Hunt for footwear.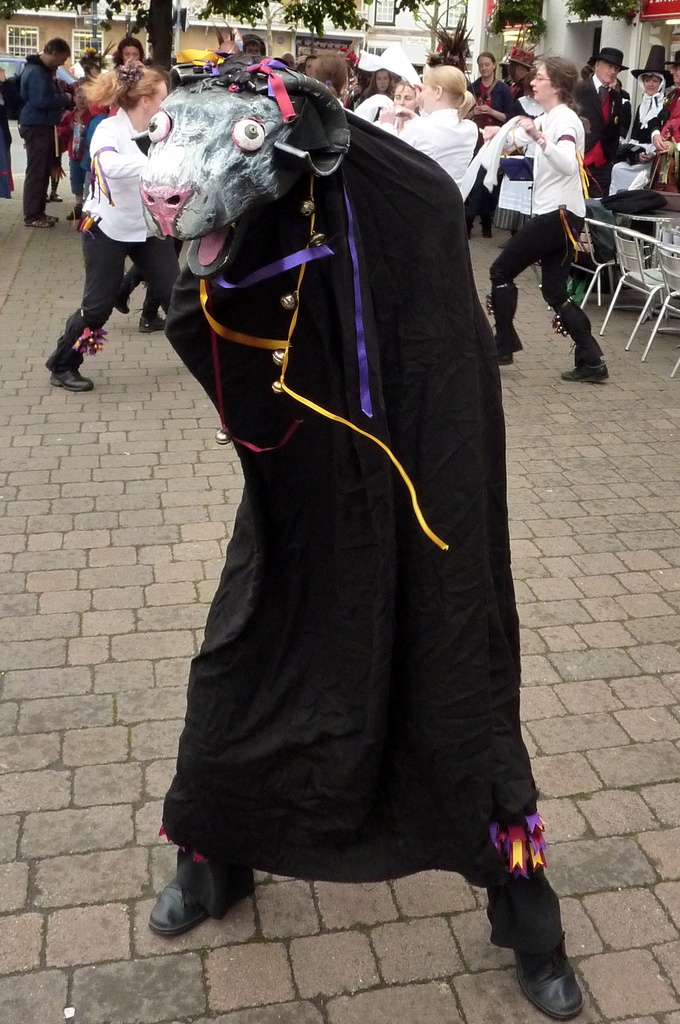
Hunted down at box(65, 202, 84, 225).
